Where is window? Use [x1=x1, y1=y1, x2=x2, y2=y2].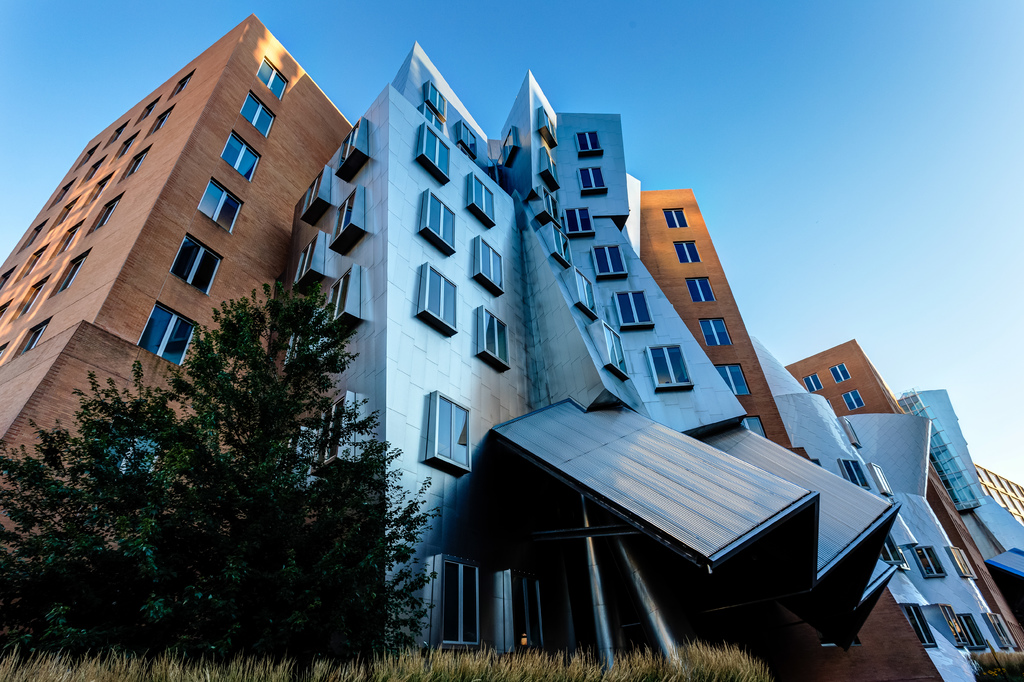
[x1=118, y1=307, x2=201, y2=365].
